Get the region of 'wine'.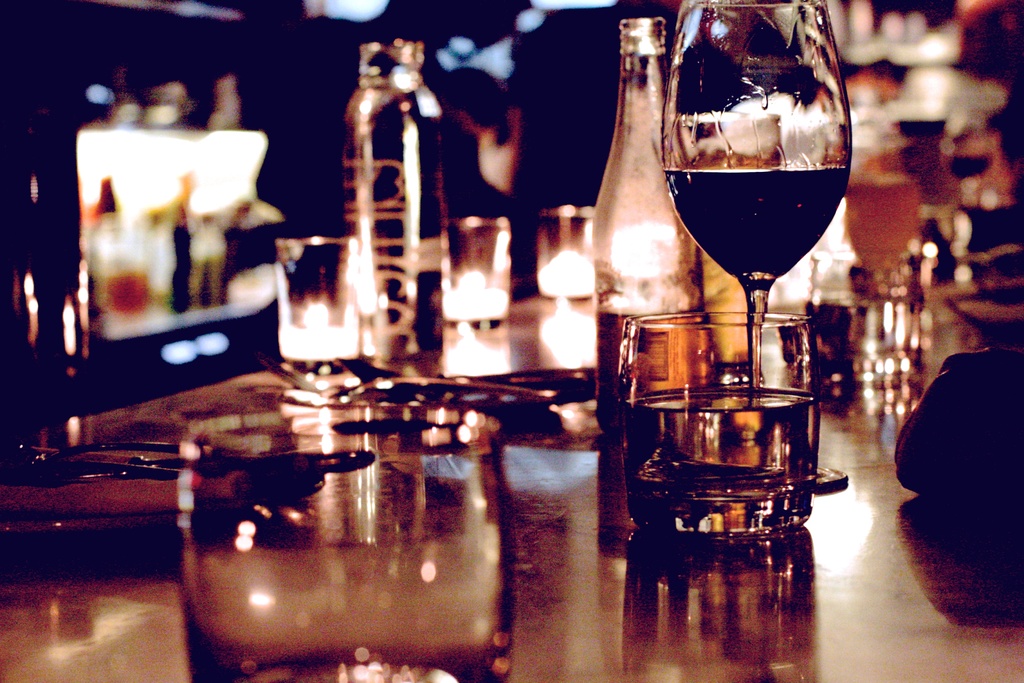
bbox=(623, 385, 819, 494).
